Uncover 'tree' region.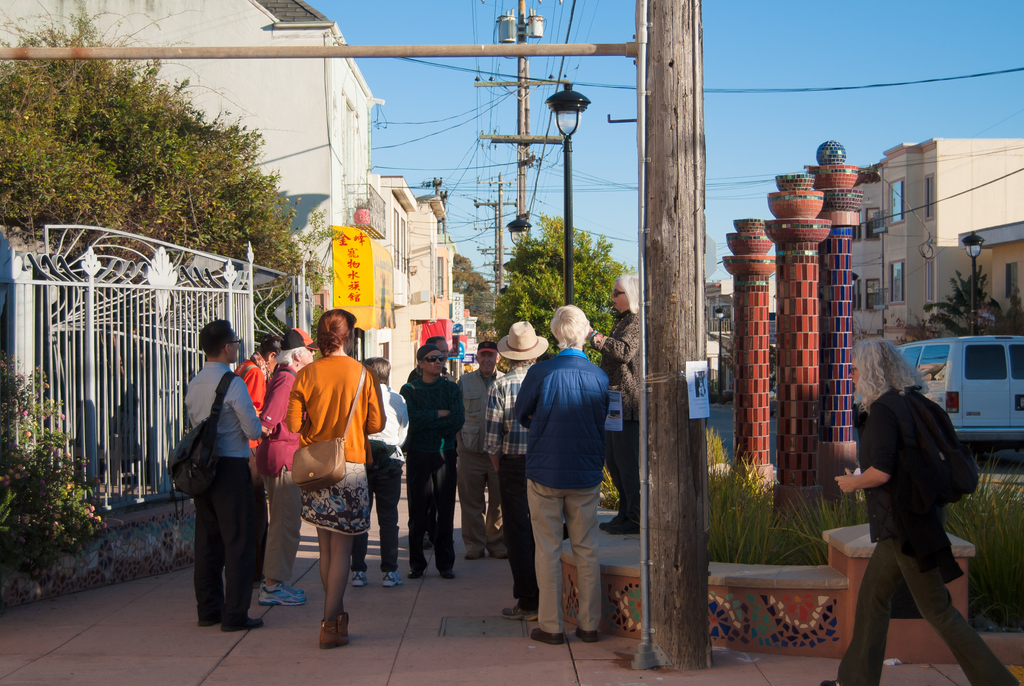
Uncovered: box=[920, 259, 1021, 341].
